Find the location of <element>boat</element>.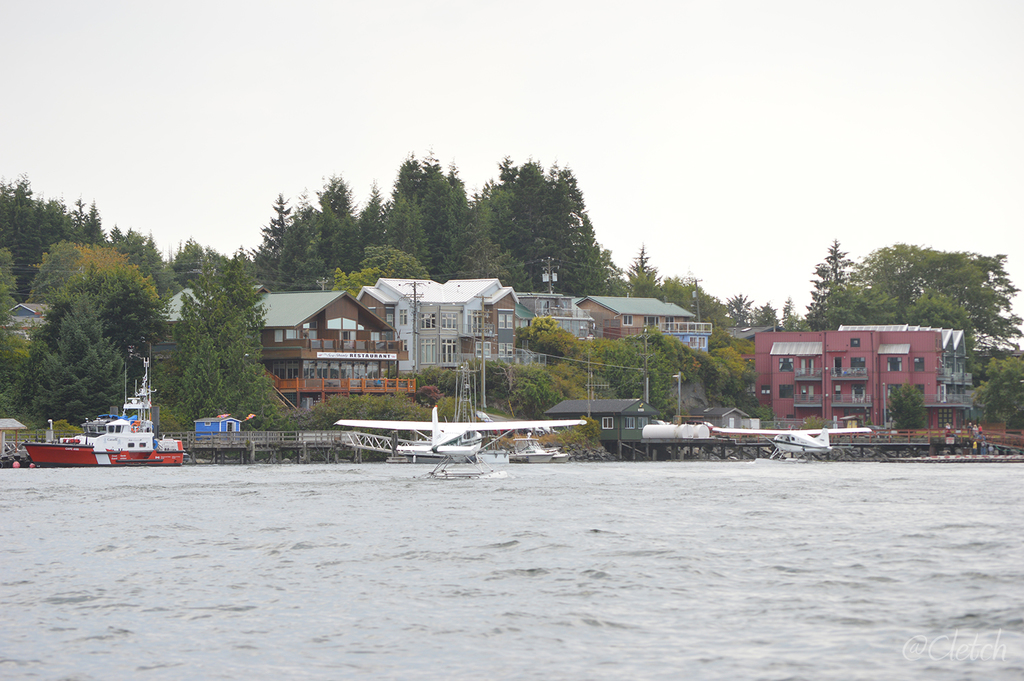
Location: rect(514, 430, 573, 460).
